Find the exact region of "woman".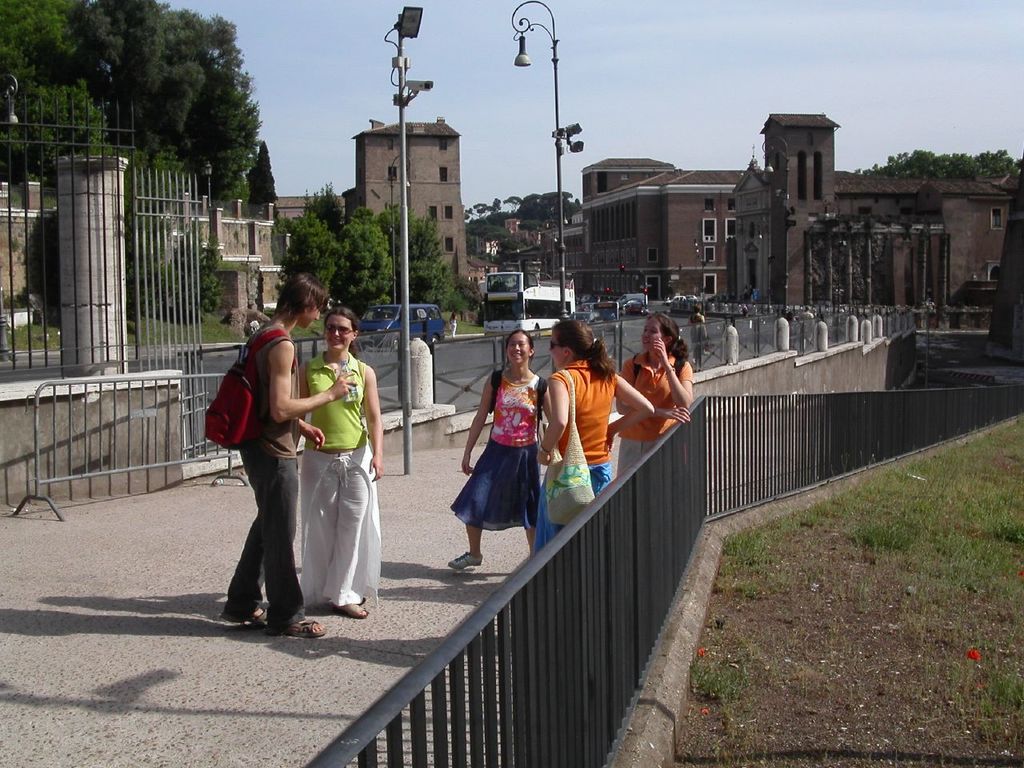
Exact region: select_region(292, 309, 384, 622).
